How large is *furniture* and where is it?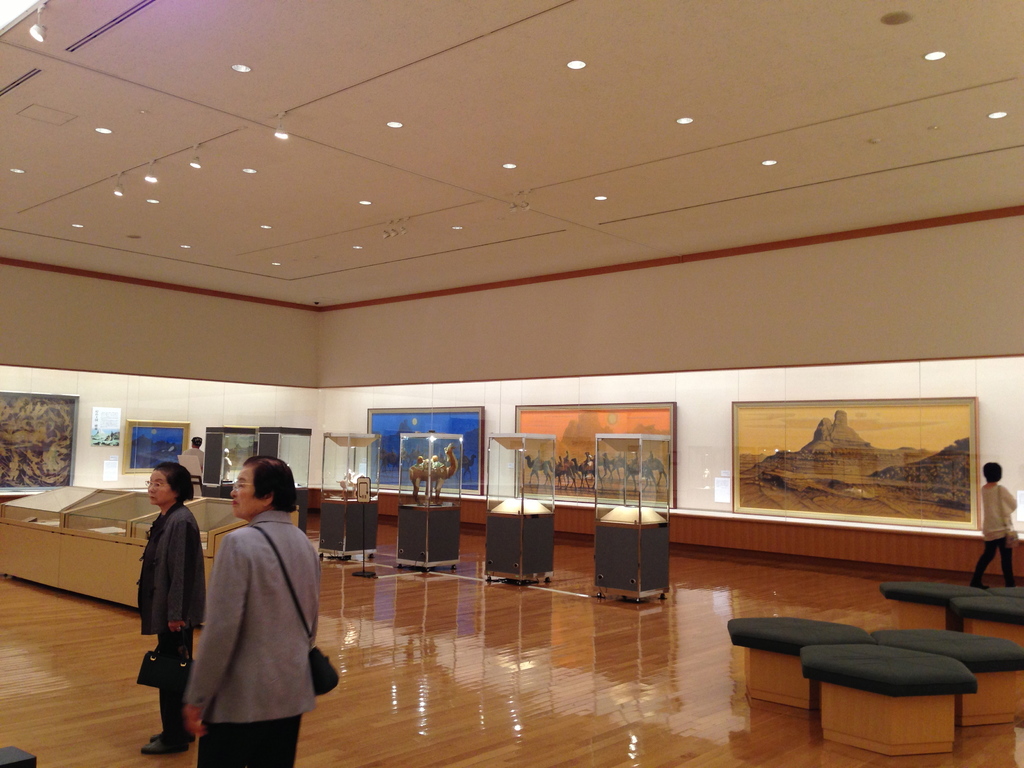
Bounding box: Rect(395, 431, 467, 566).
